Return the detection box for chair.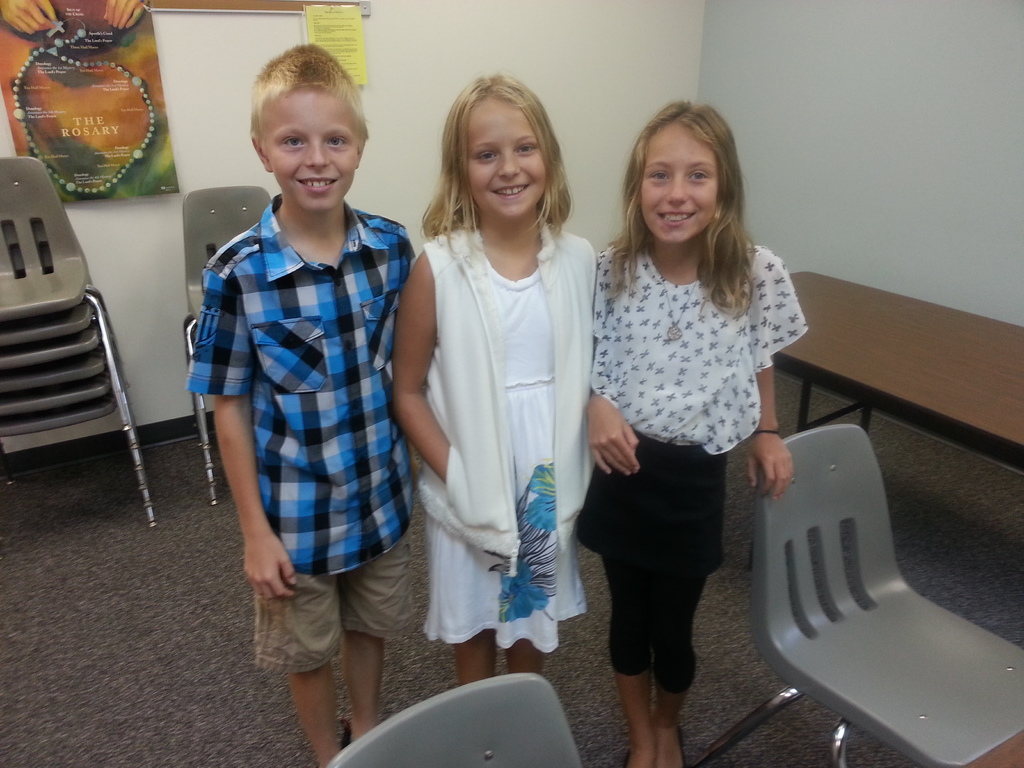
180,186,275,509.
